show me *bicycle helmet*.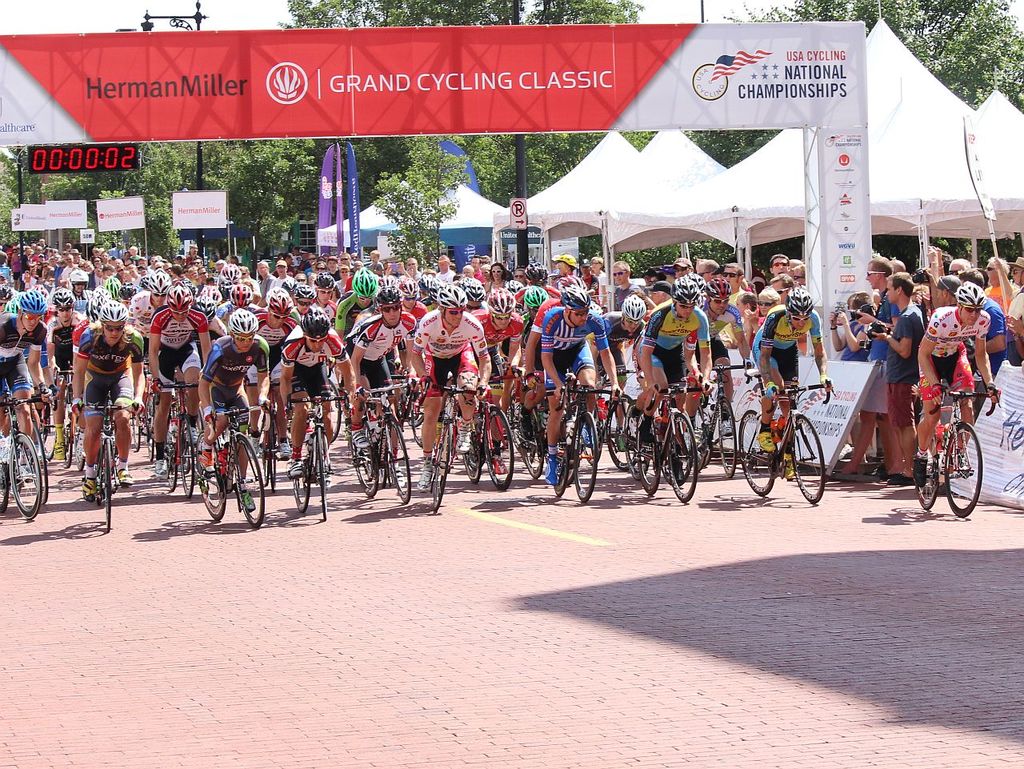
*bicycle helmet* is here: (left=107, top=278, right=122, bottom=297).
